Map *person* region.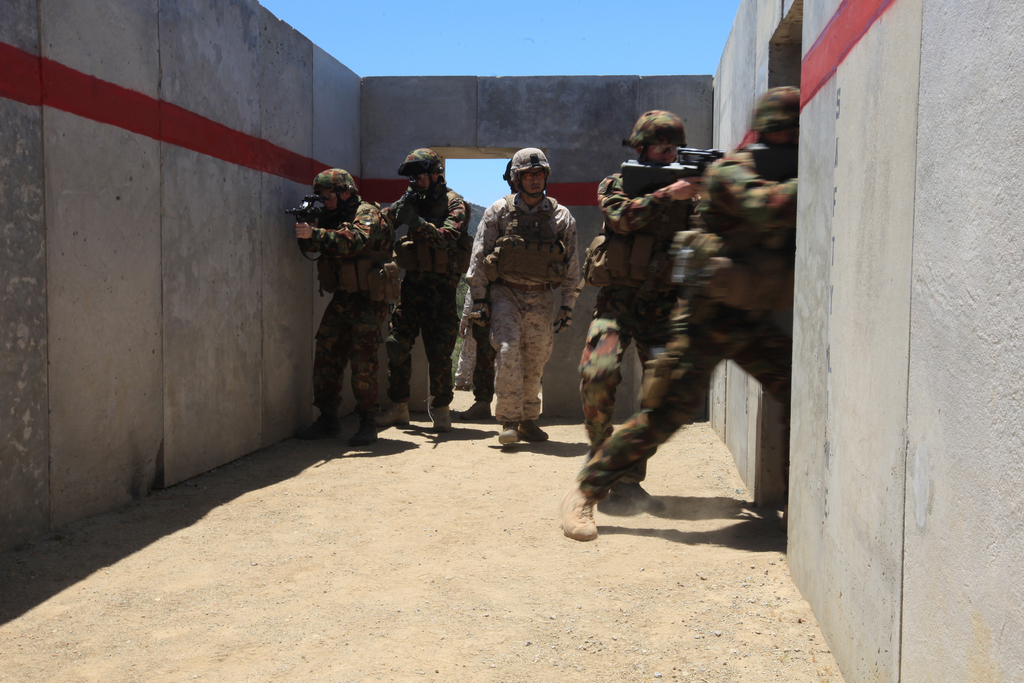
Mapped to 581/101/721/514.
